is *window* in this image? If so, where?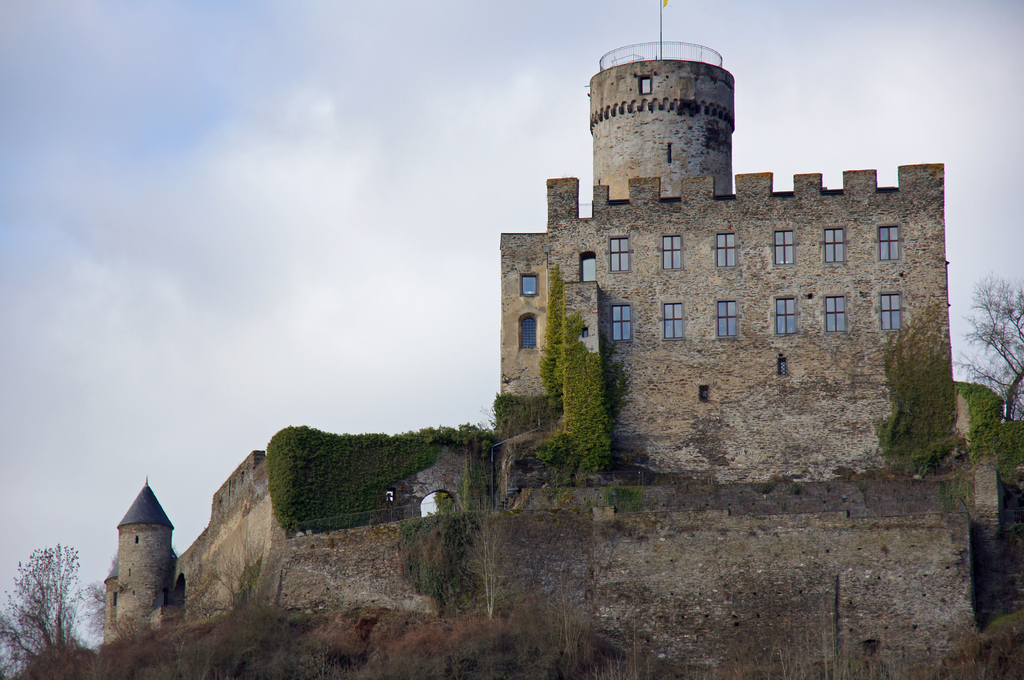
Yes, at bbox=[822, 228, 844, 261].
